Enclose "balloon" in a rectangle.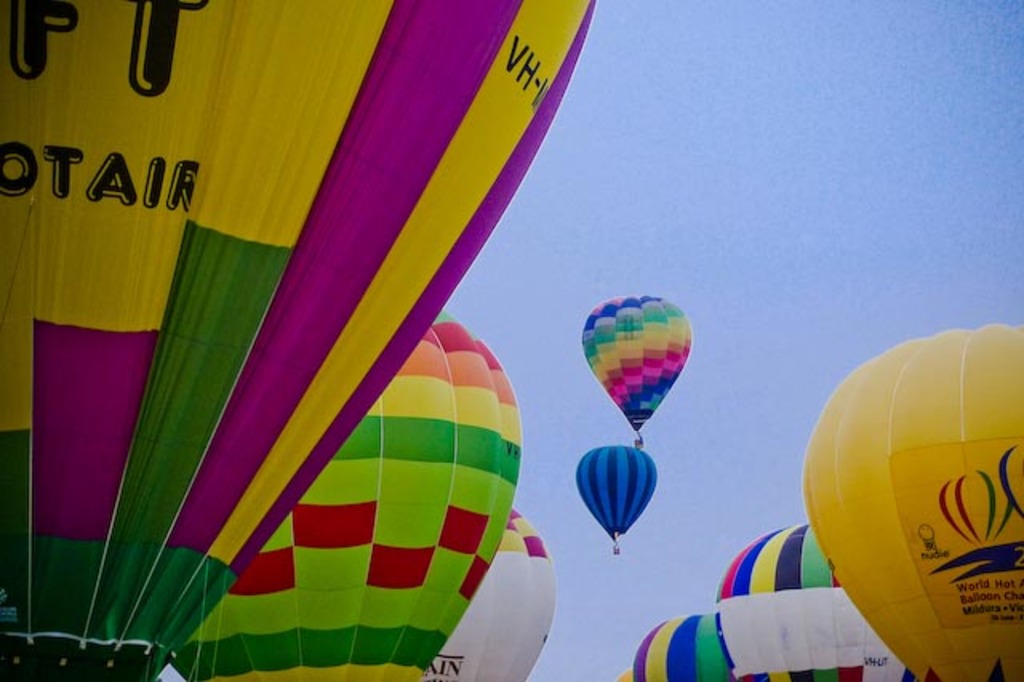
629:612:725:680.
